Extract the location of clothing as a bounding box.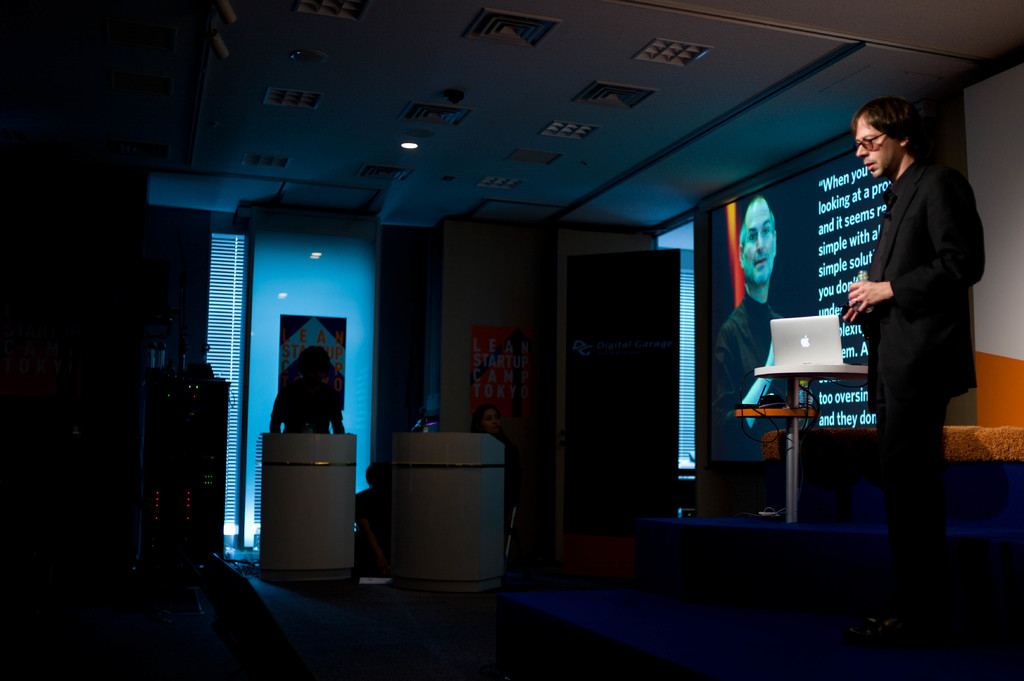
locate(857, 149, 988, 584).
